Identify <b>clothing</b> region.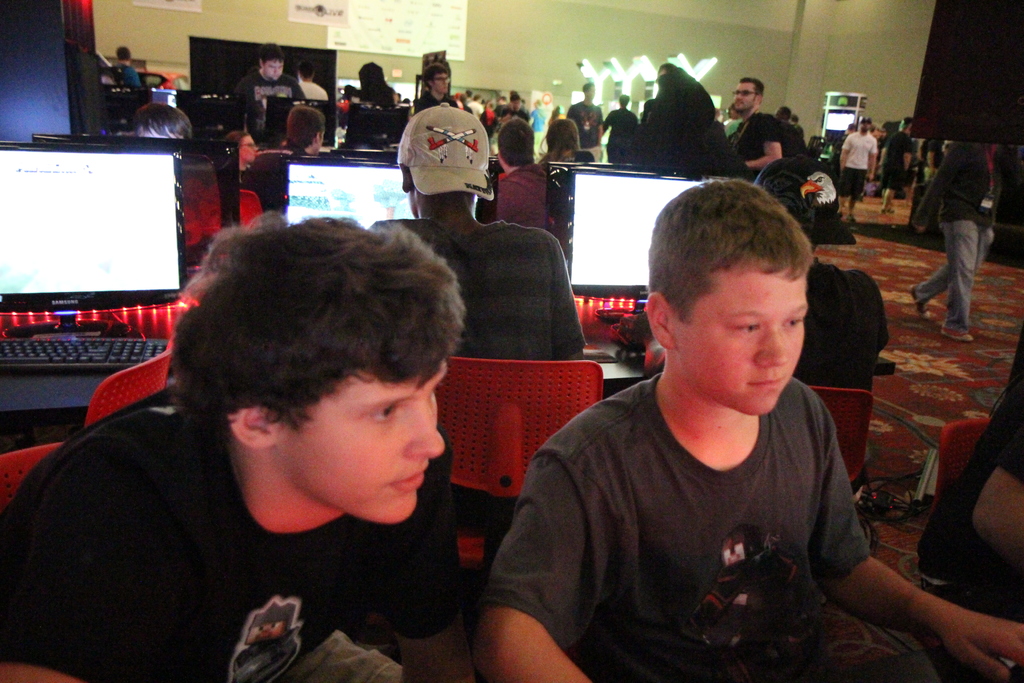
Region: pyautogui.locateOnScreen(492, 101, 531, 140).
